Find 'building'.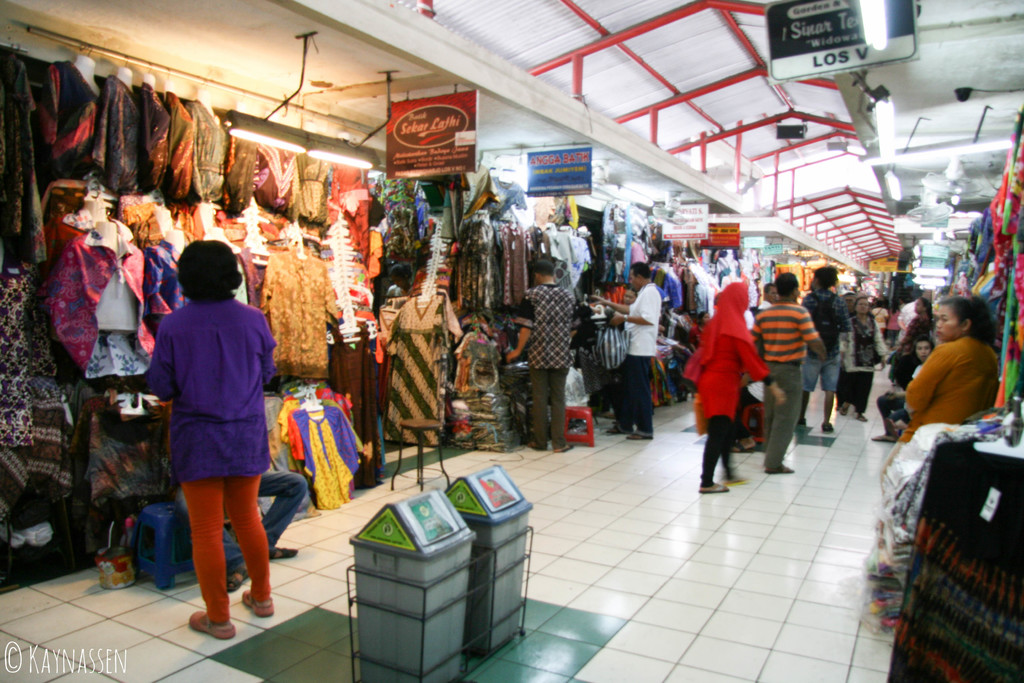
(0, 0, 1023, 682).
